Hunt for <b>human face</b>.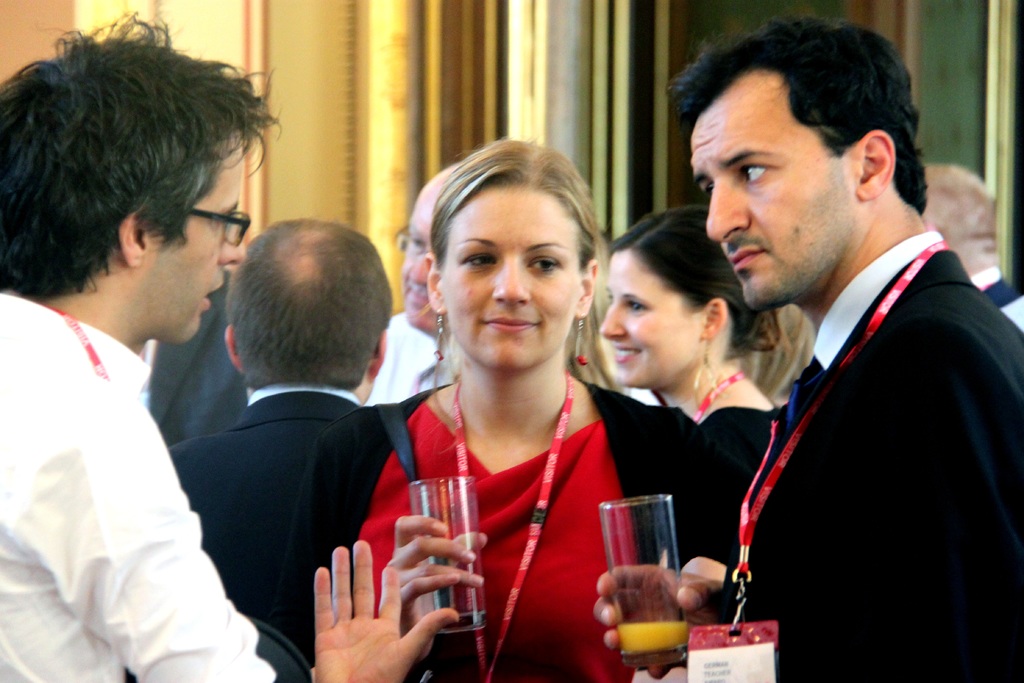
Hunted down at x1=596, y1=255, x2=691, y2=386.
